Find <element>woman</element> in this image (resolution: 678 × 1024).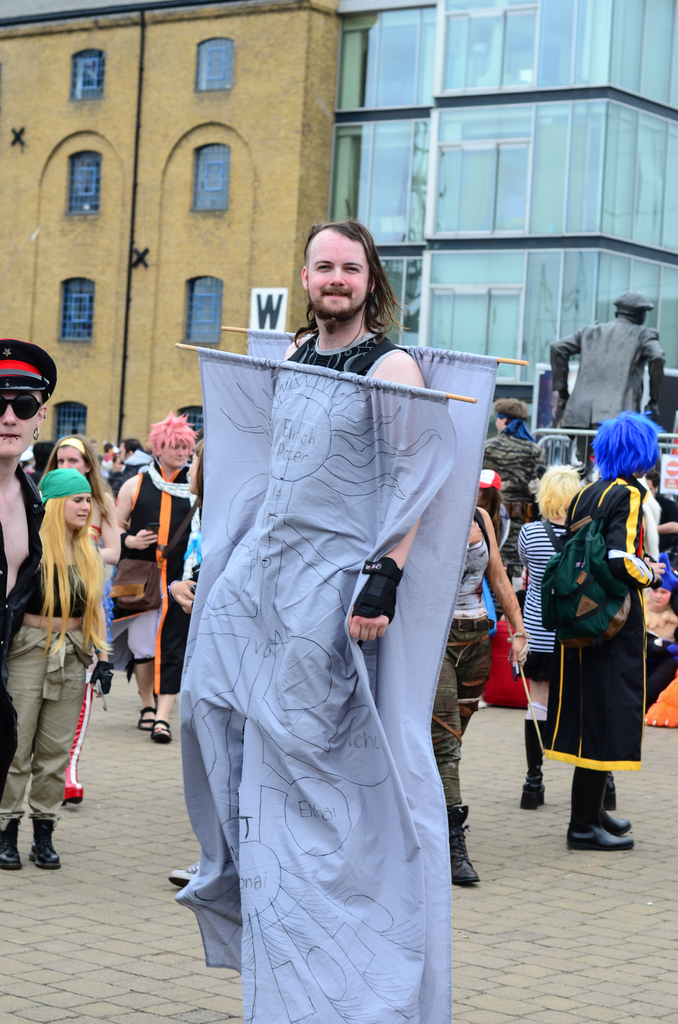
51,429,125,679.
